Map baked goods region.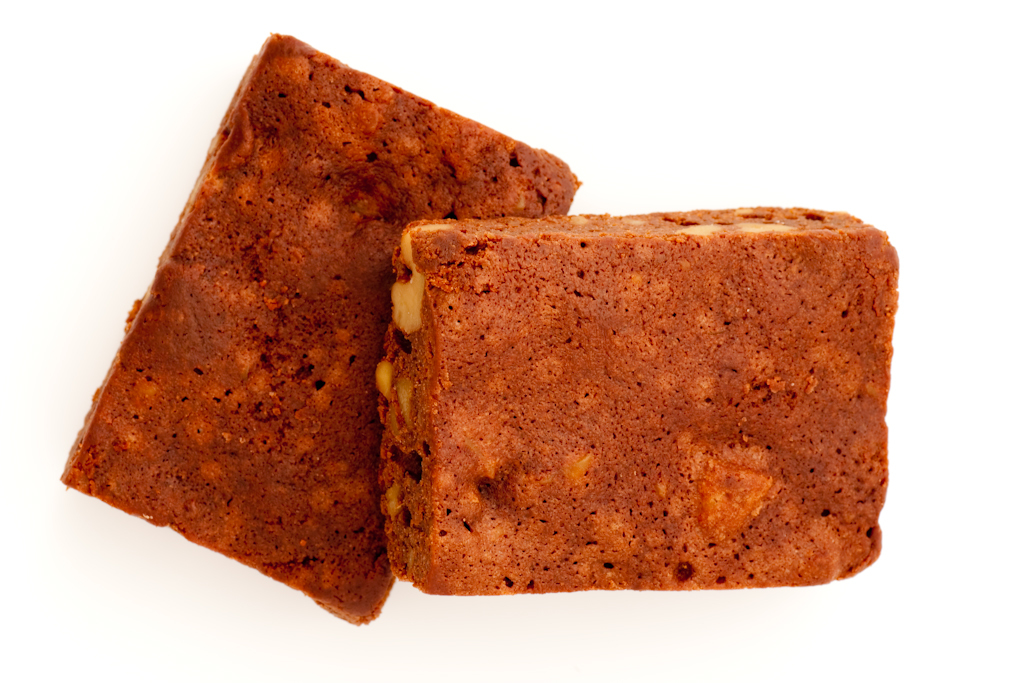
Mapped to crop(61, 23, 583, 624).
